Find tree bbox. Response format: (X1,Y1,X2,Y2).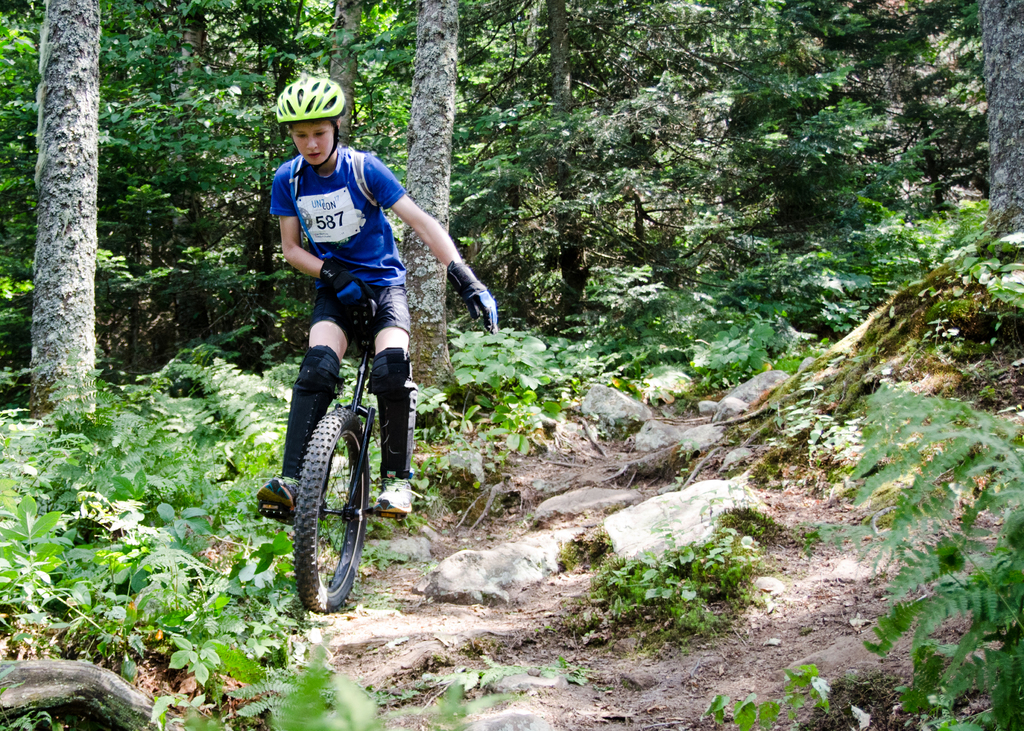
(412,0,460,389).
